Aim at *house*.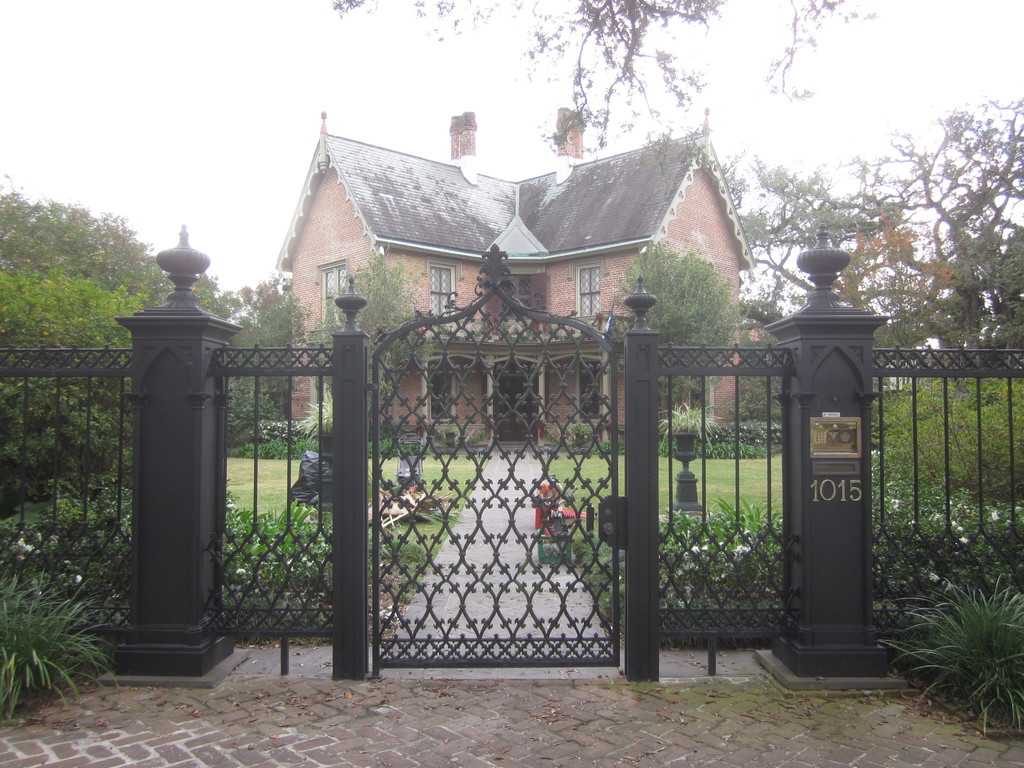
Aimed at rect(272, 105, 780, 458).
